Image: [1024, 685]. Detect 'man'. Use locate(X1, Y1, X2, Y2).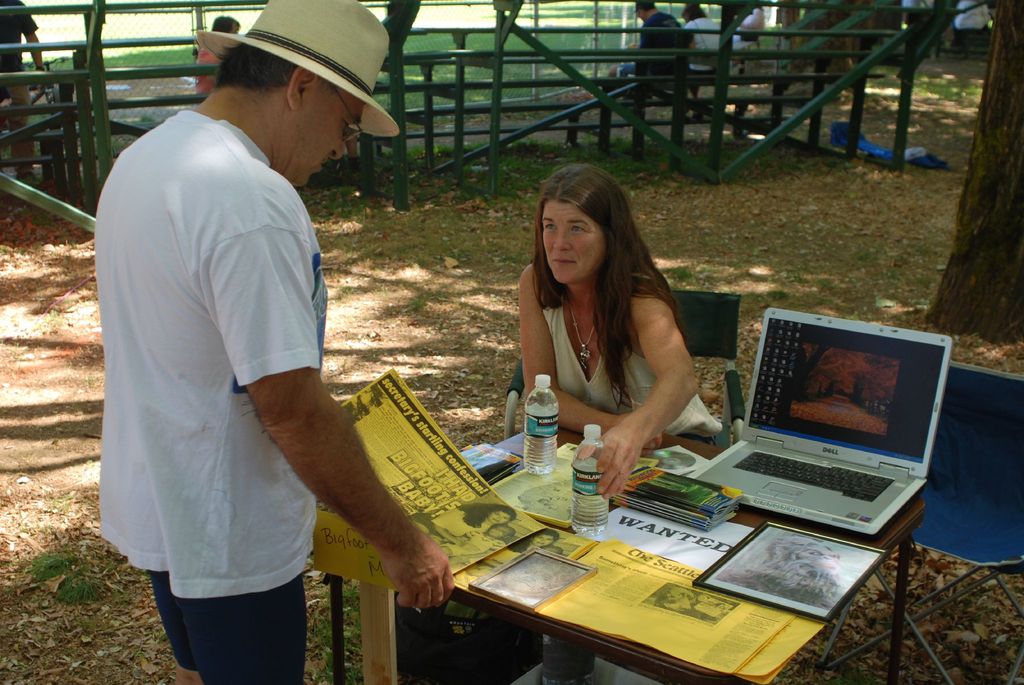
locate(83, 0, 396, 679).
